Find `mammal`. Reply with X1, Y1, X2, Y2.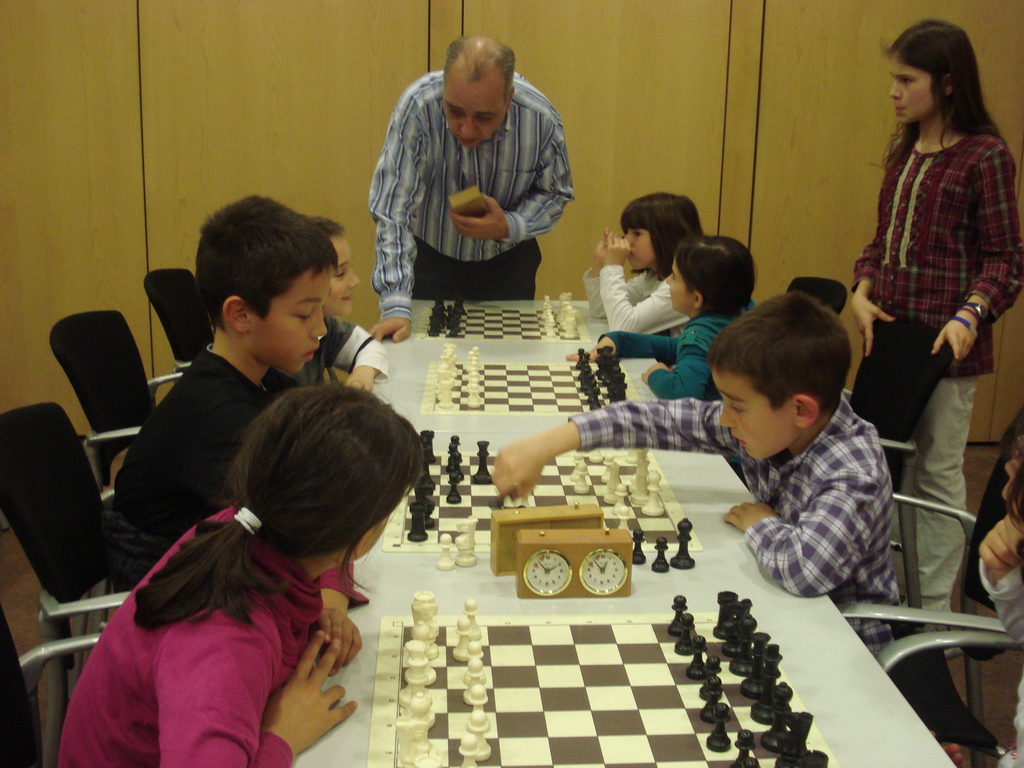
489, 288, 906, 659.
